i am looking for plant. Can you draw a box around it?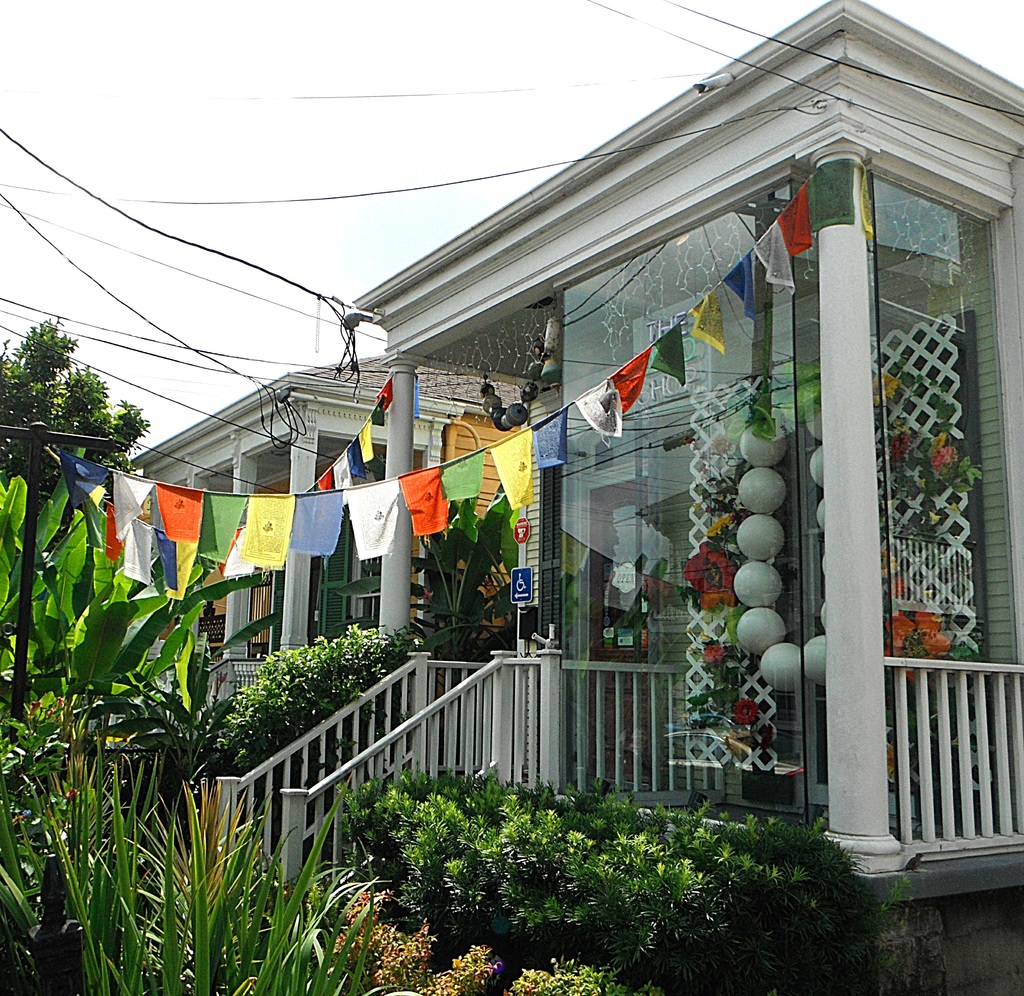
Sure, the bounding box is region(0, 747, 100, 995).
